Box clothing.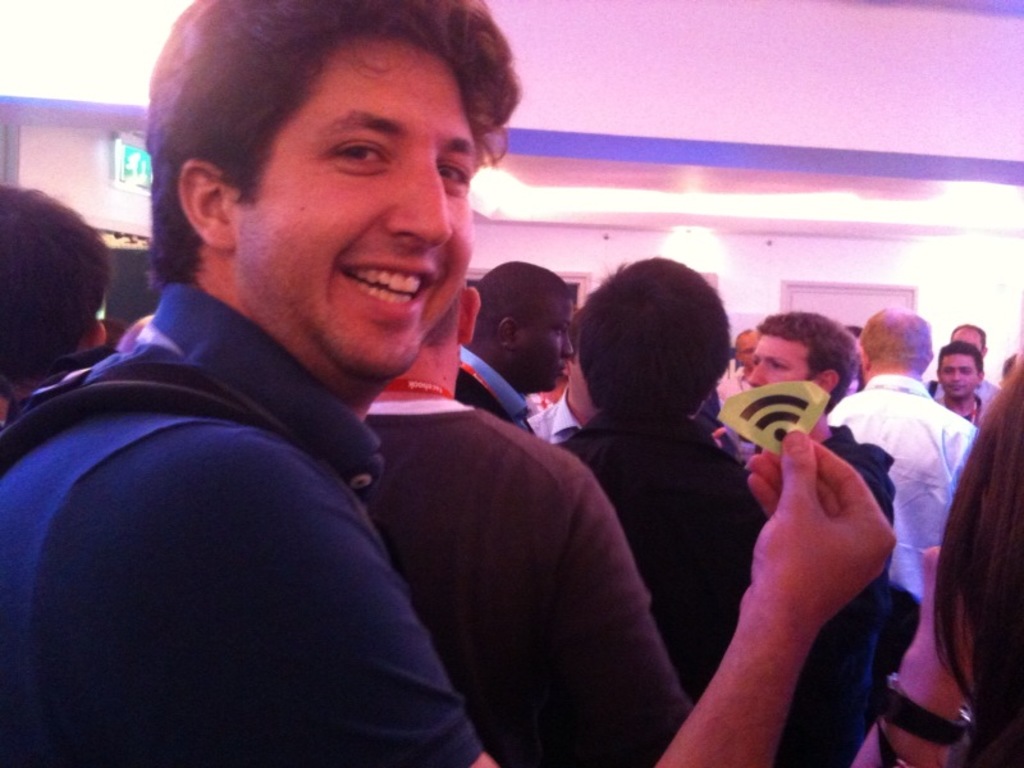
BBox(934, 387, 982, 425).
